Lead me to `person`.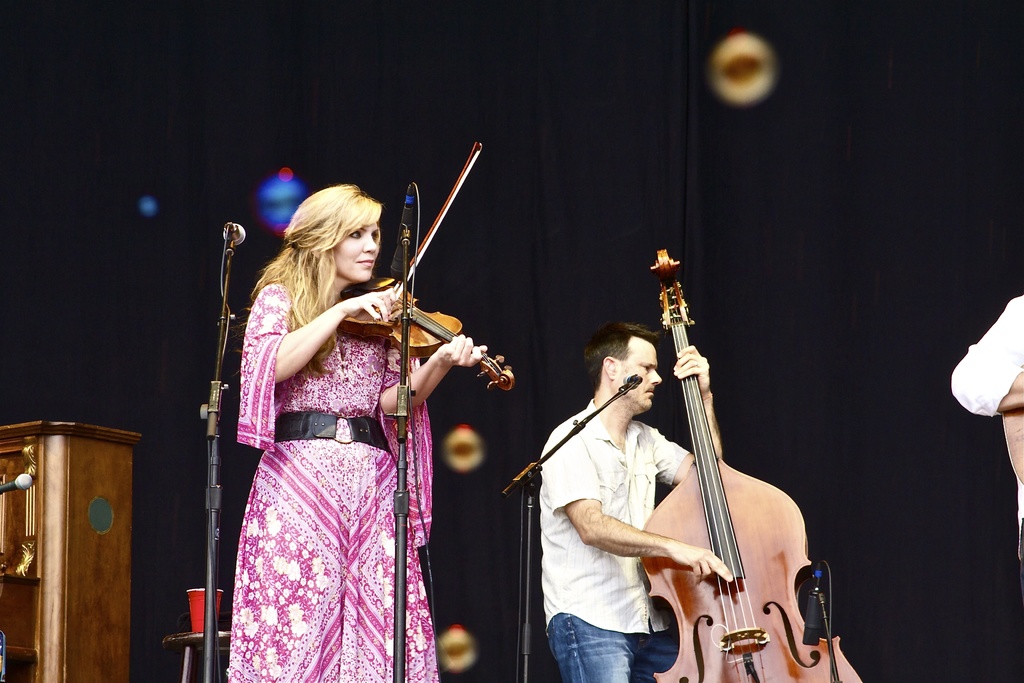
Lead to Rect(219, 166, 471, 664).
